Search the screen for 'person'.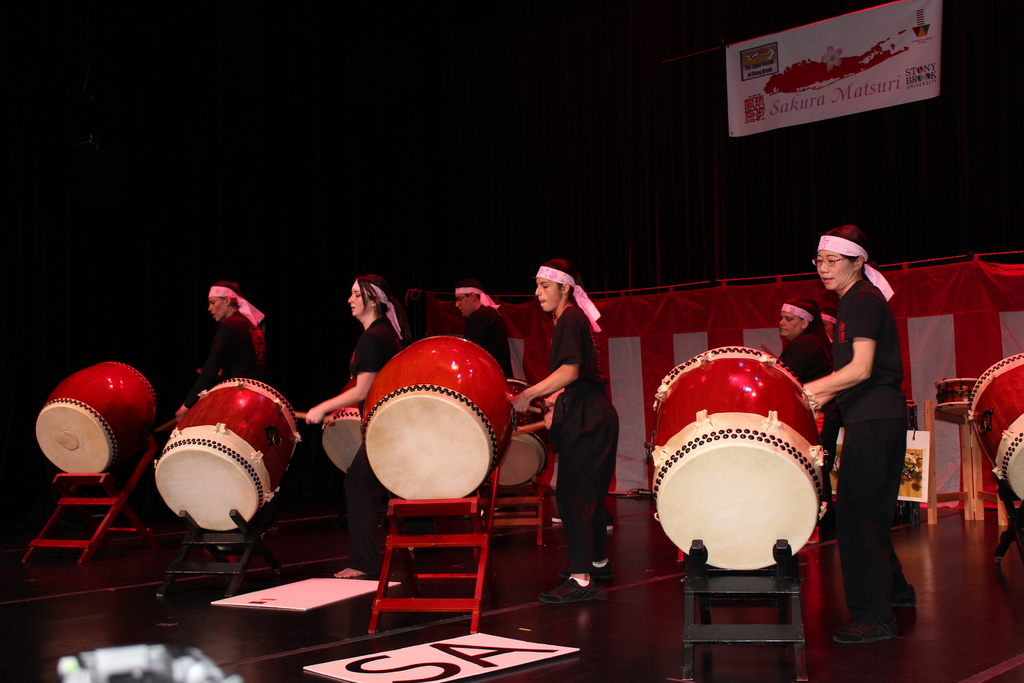
Found at 513, 257, 621, 602.
